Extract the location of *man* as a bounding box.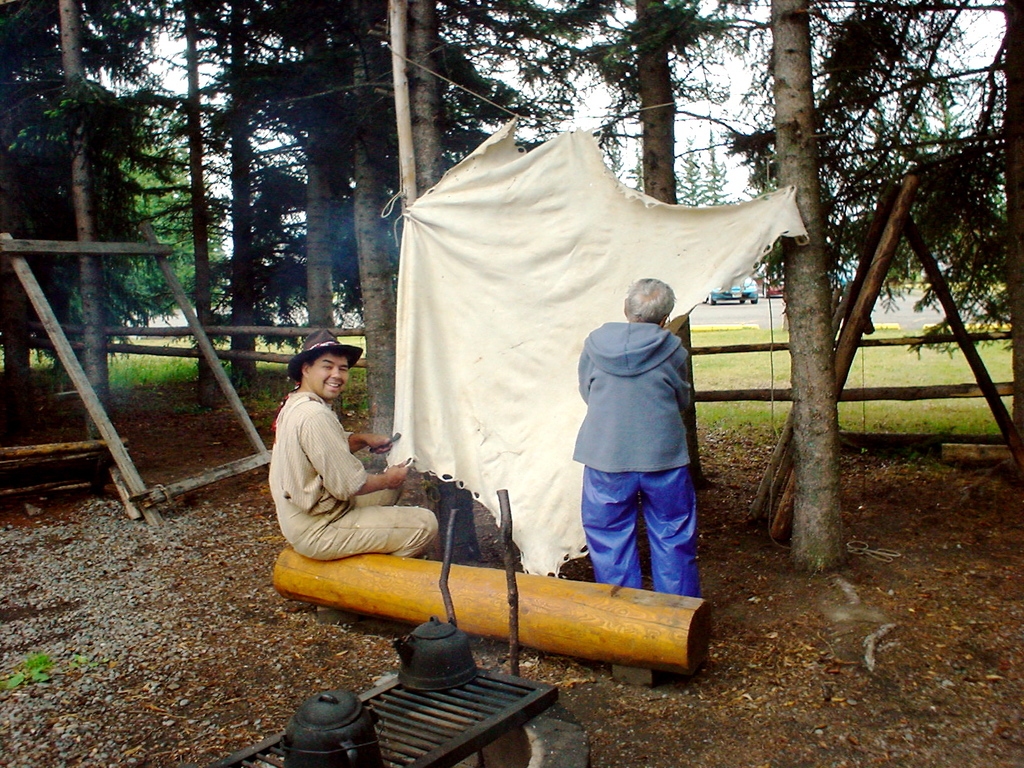
bbox=[268, 324, 441, 559].
